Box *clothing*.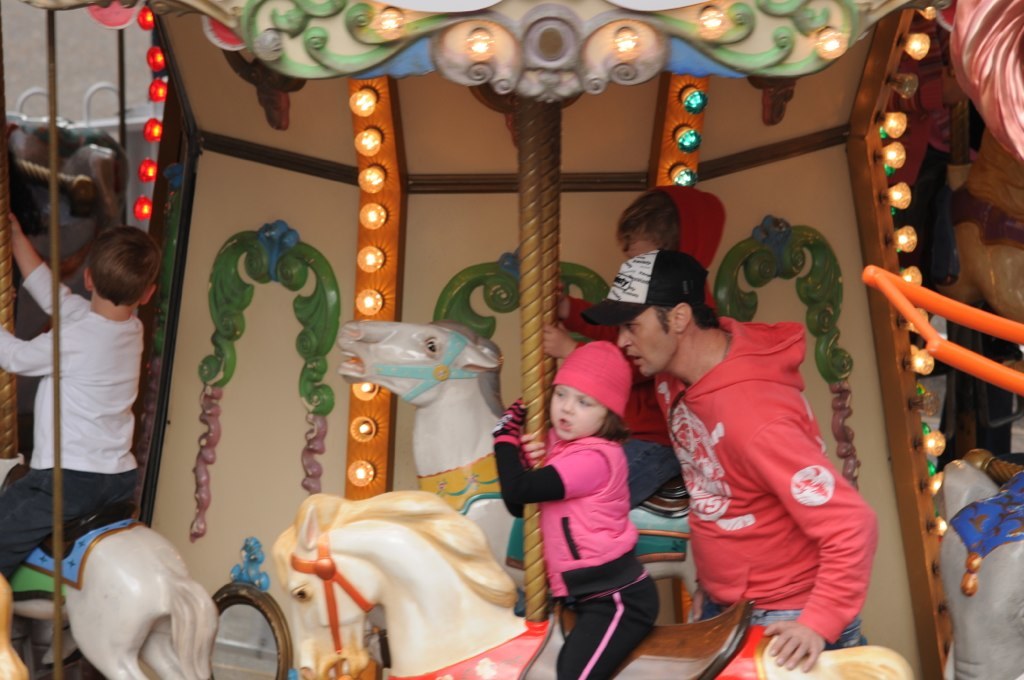
(490,440,663,679).
